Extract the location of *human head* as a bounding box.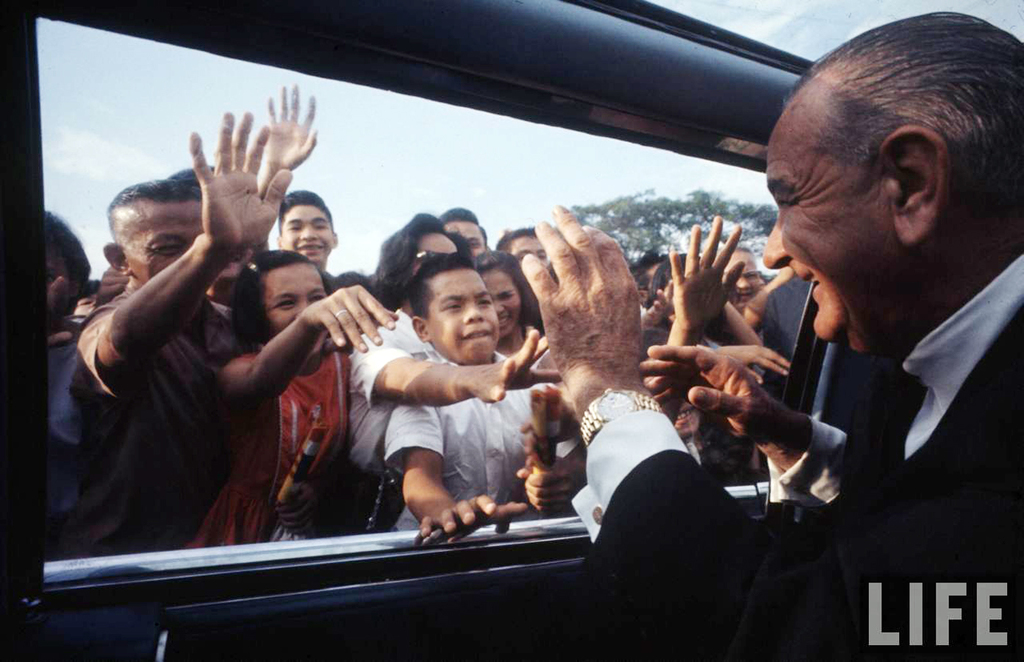
left=708, top=246, right=762, bottom=304.
